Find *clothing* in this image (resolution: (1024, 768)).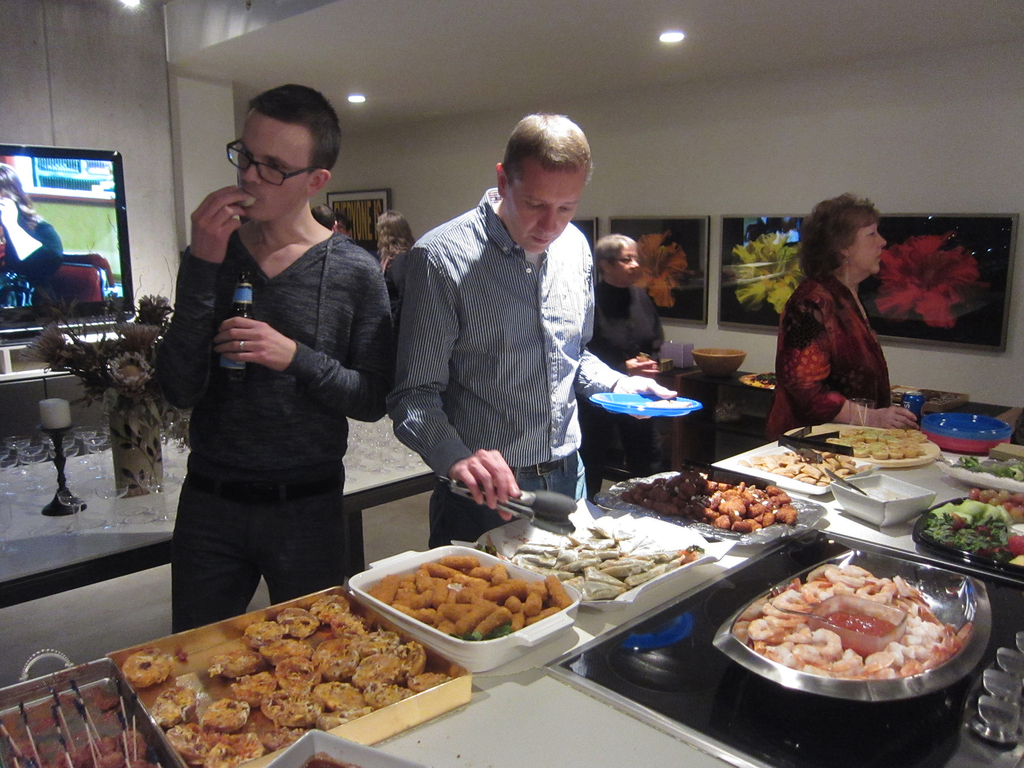
<region>579, 279, 671, 496</region>.
